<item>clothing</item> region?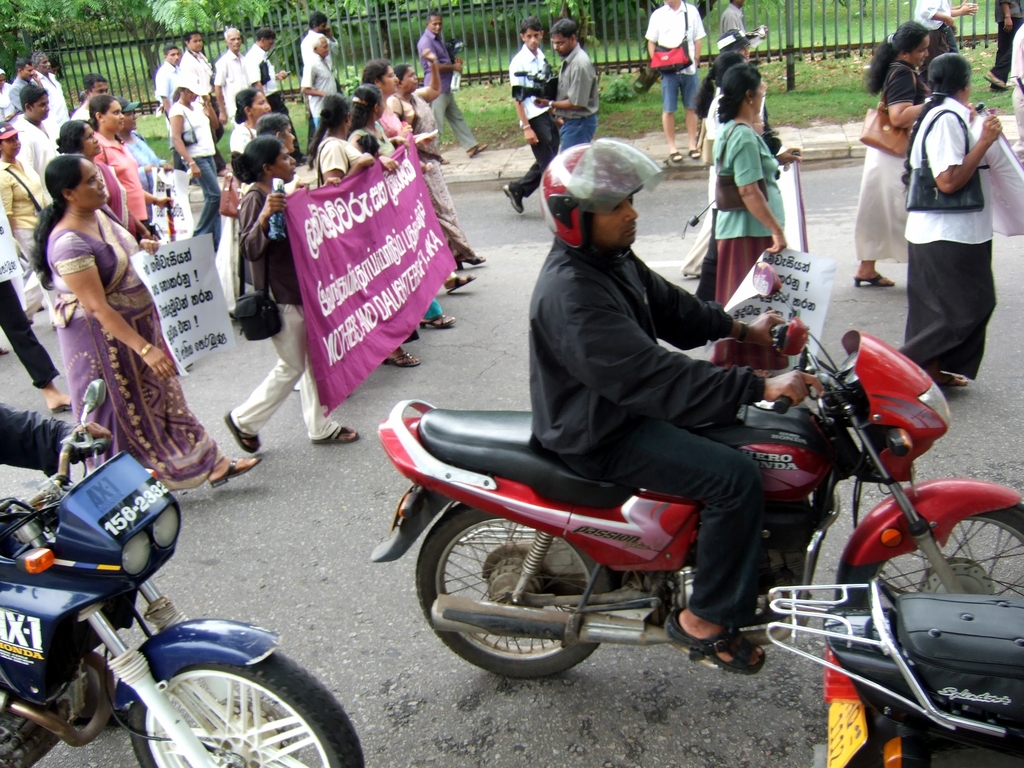
<box>0,406,115,479</box>
